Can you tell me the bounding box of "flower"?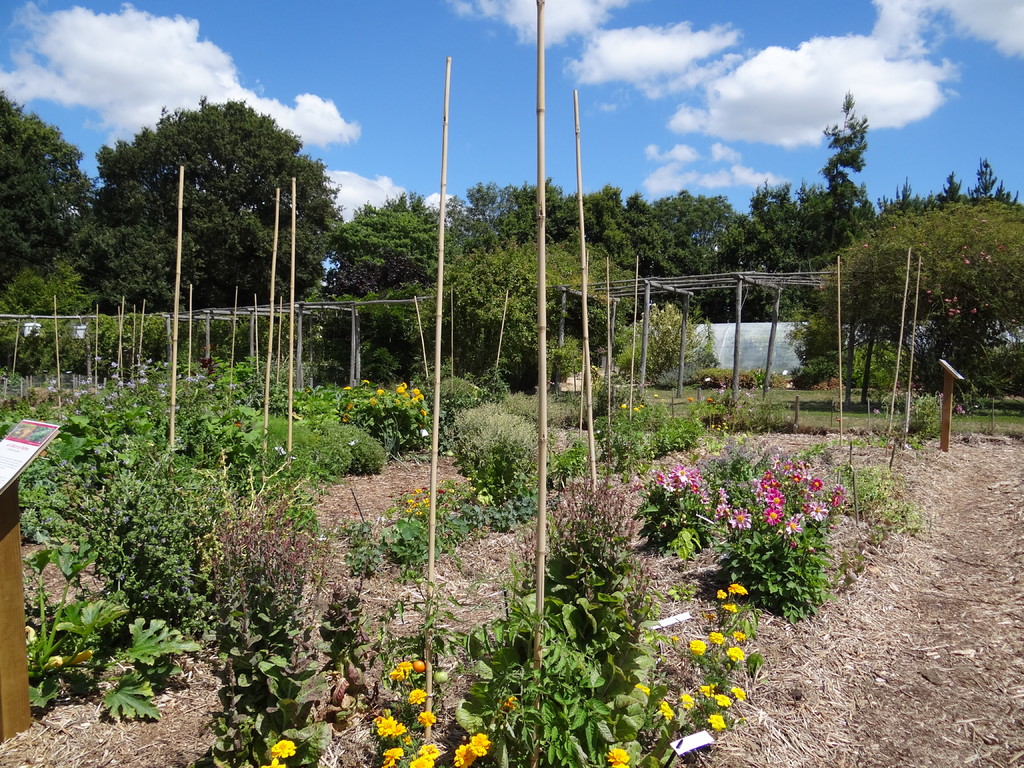
(left=716, top=695, right=733, bottom=708).
